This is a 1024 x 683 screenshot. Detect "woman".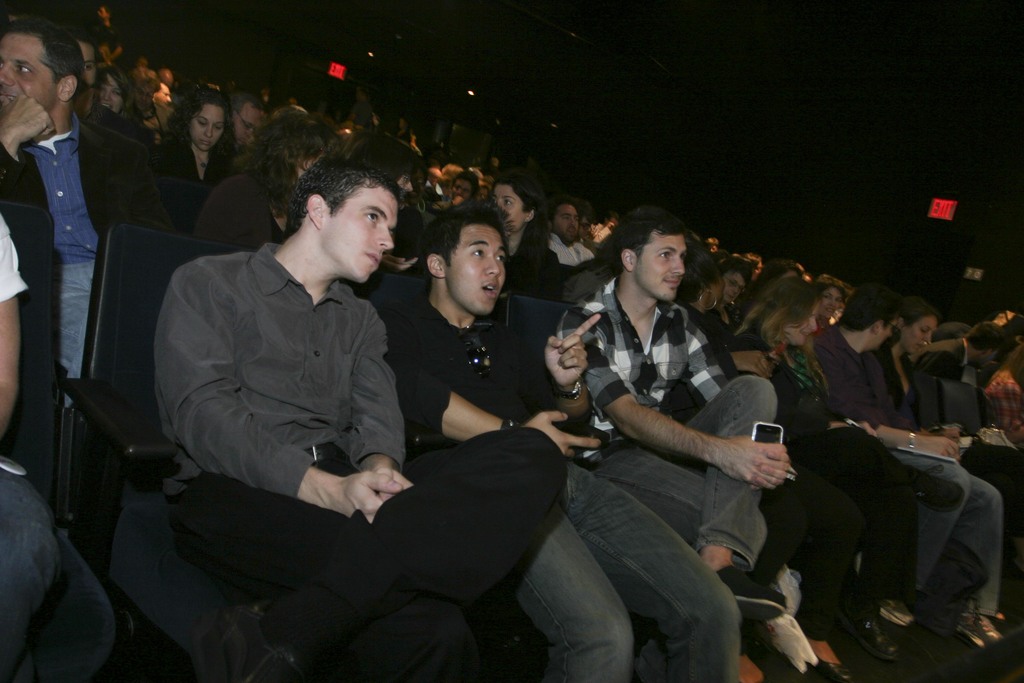
708:269:925:625.
